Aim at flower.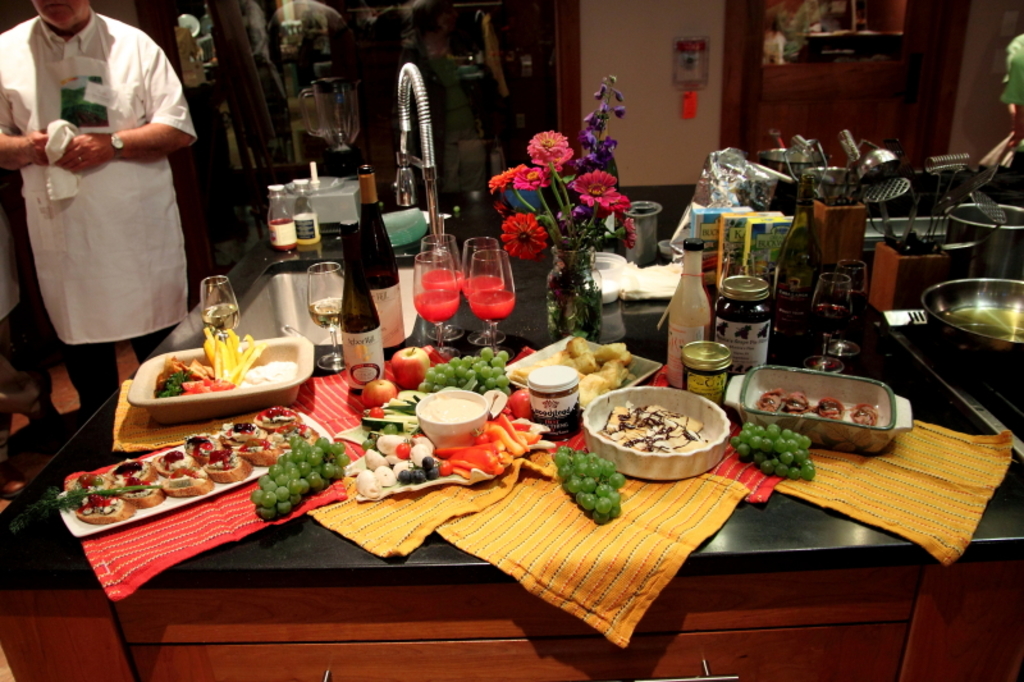
Aimed at [570,170,616,210].
